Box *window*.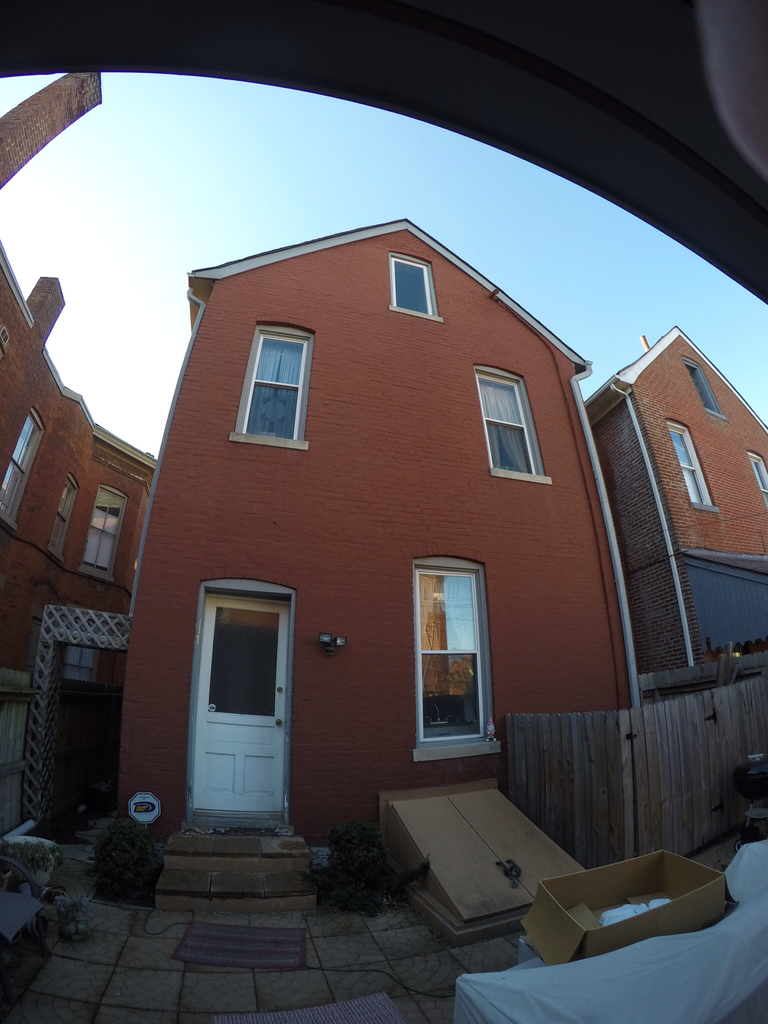
[79, 483, 121, 576].
